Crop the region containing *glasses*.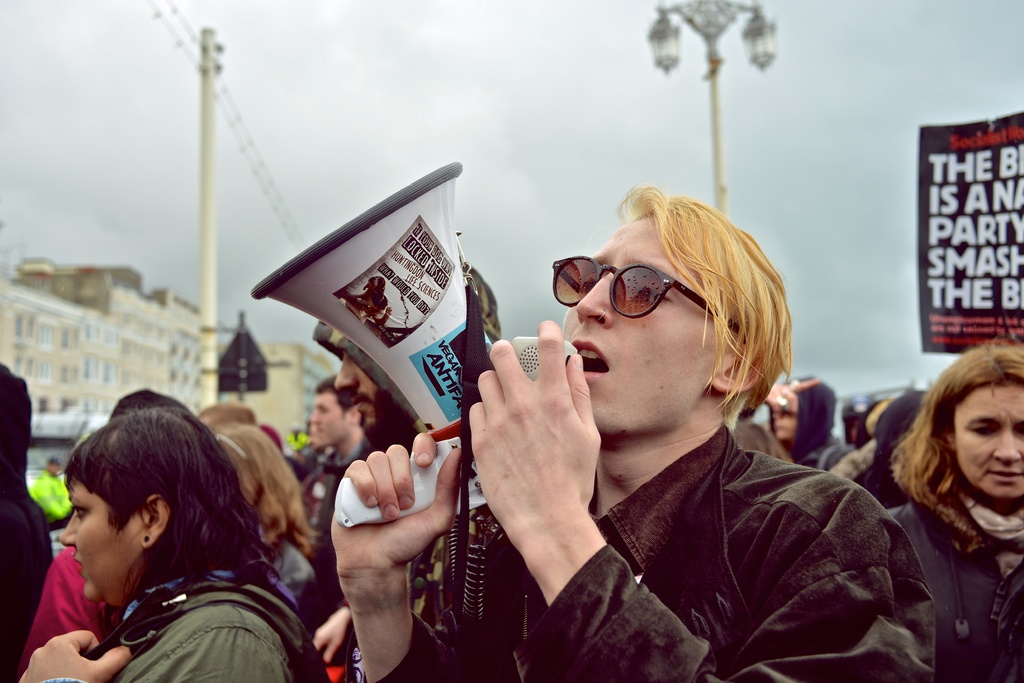
Crop region: l=553, t=261, r=764, b=340.
